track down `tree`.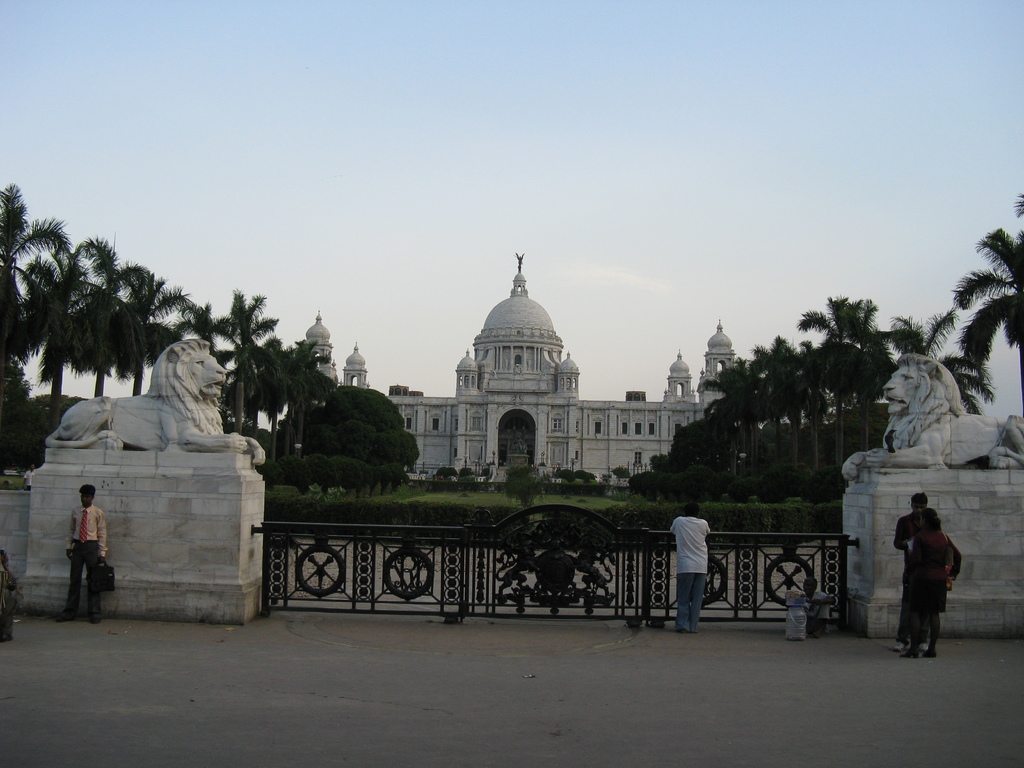
Tracked to <bbox>0, 177, 72, 430</bbox>.
